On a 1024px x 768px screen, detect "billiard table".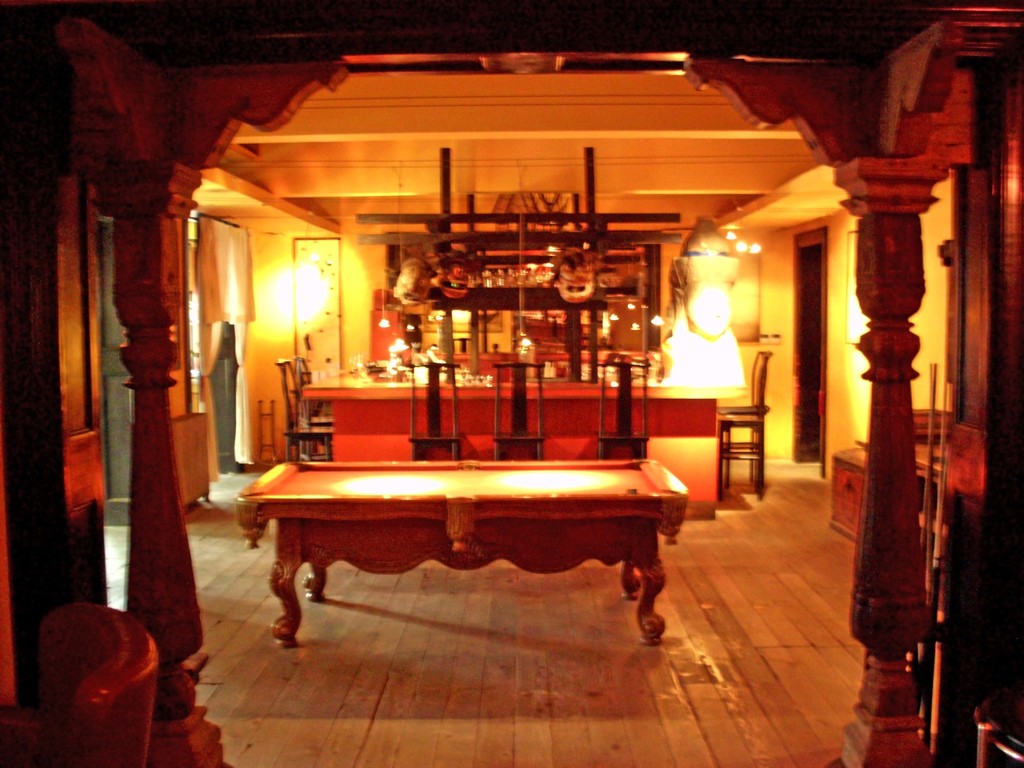
rect(234, 455, 692, 648).
